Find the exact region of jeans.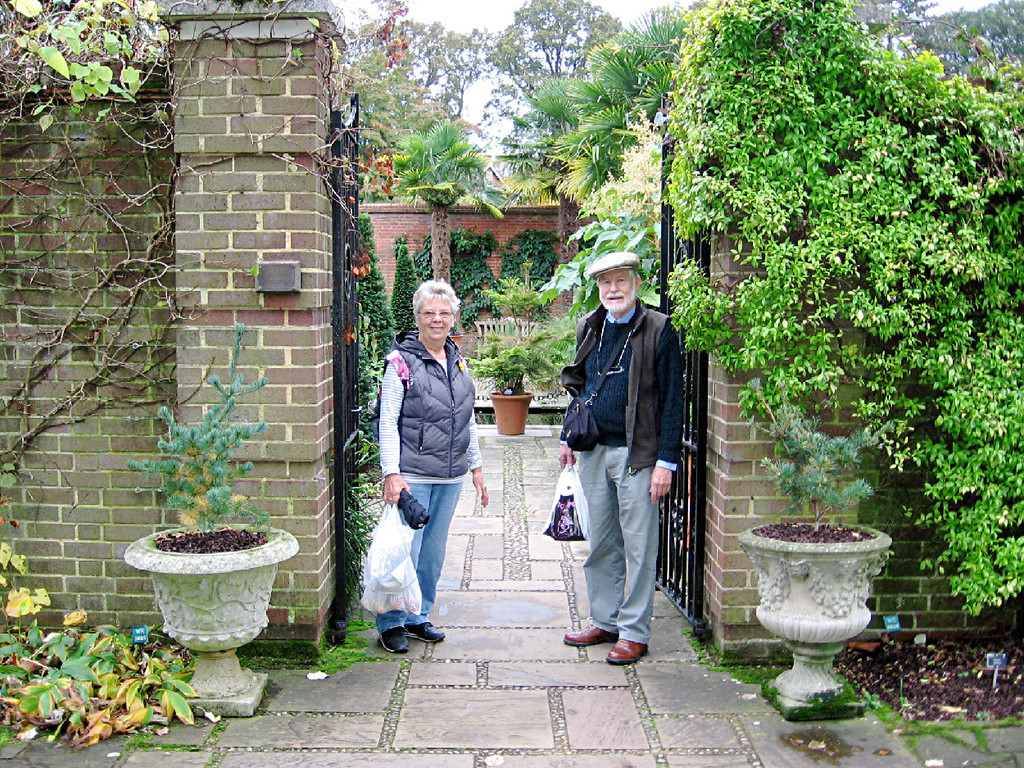
Exact region: 369, 466, 468, 638.
